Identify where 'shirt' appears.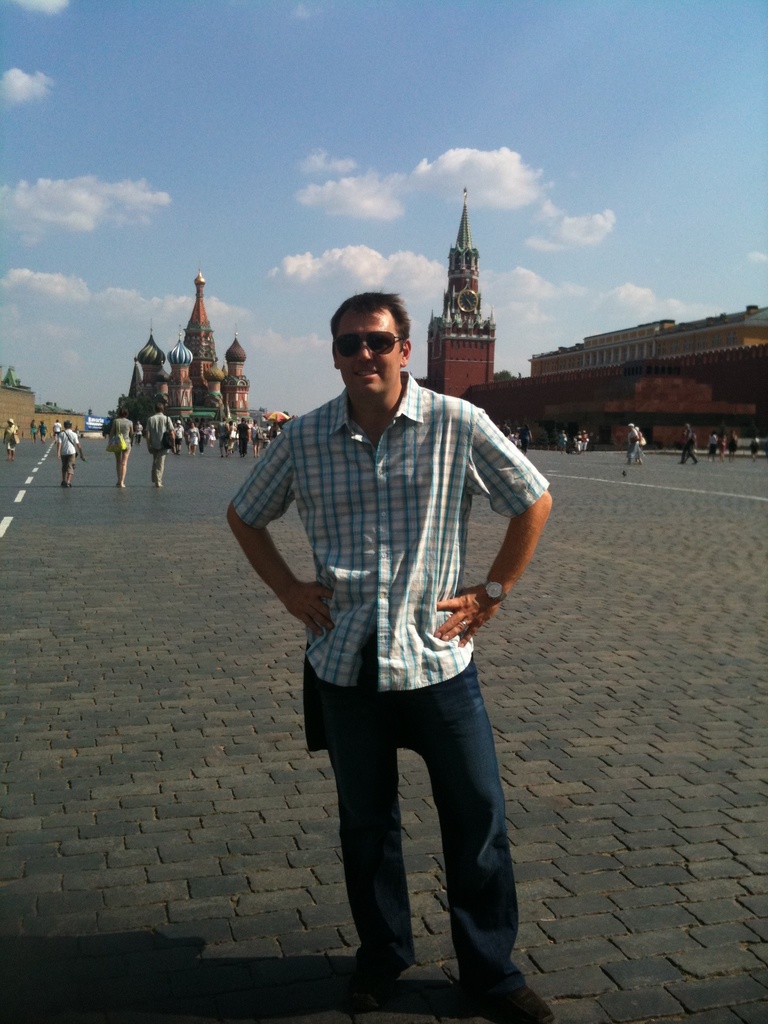
Appears at region(234, 372, 547, 687).
